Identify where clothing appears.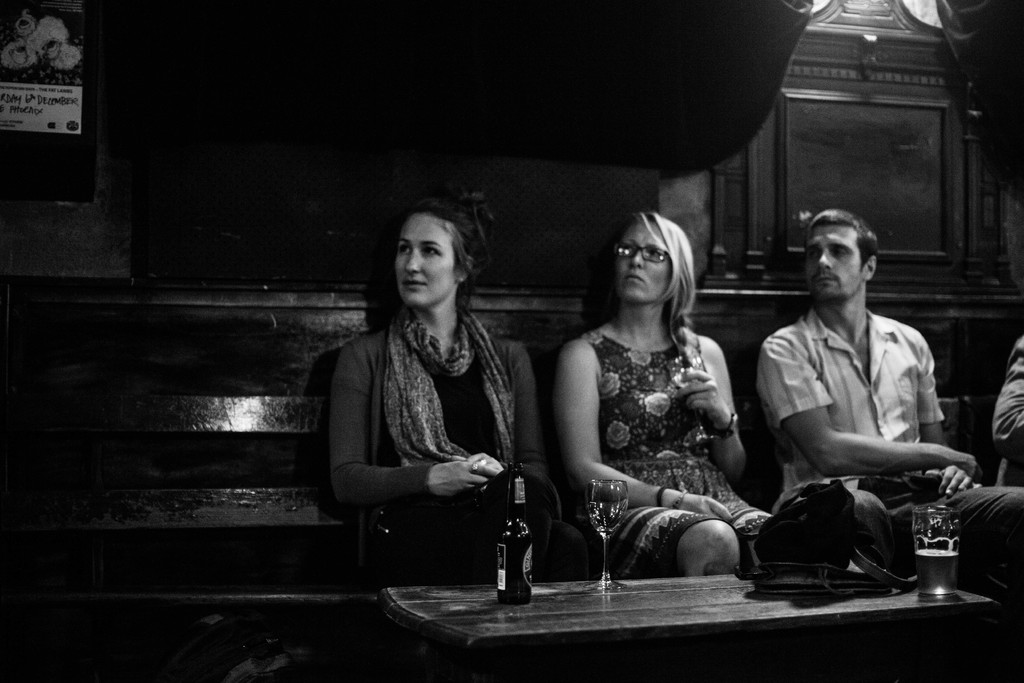
Appears at [x1=762, y1=252, x2=957, y2=547].
